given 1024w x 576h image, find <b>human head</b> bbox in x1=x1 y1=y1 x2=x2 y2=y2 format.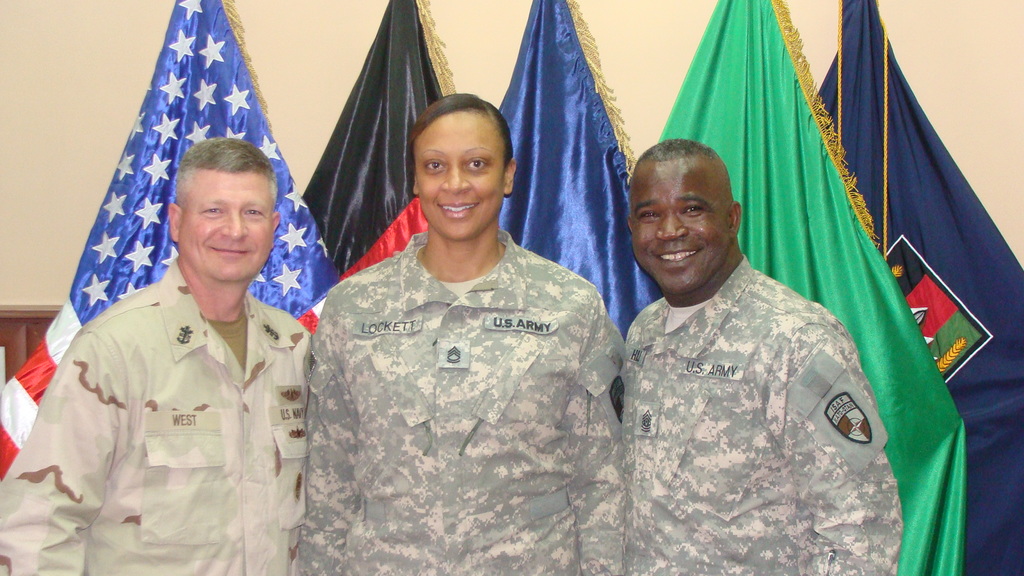
x1=167 y1=135 x2=280 y2=284.
